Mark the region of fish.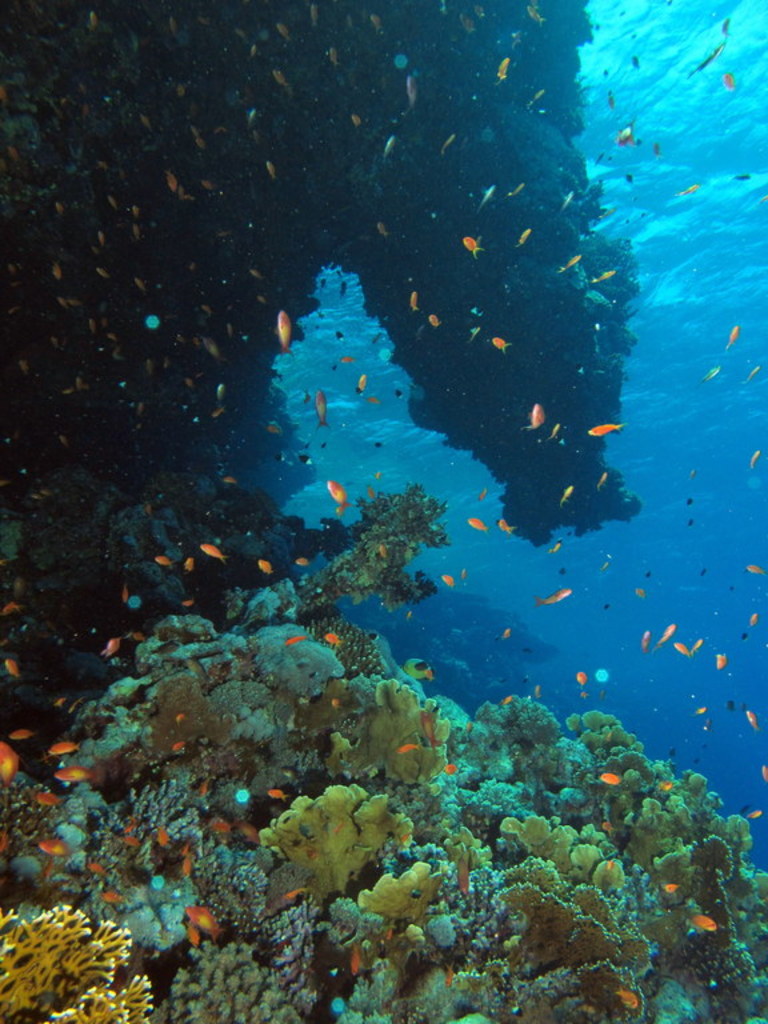
Region: BBox(457, 849, 472, 896).
